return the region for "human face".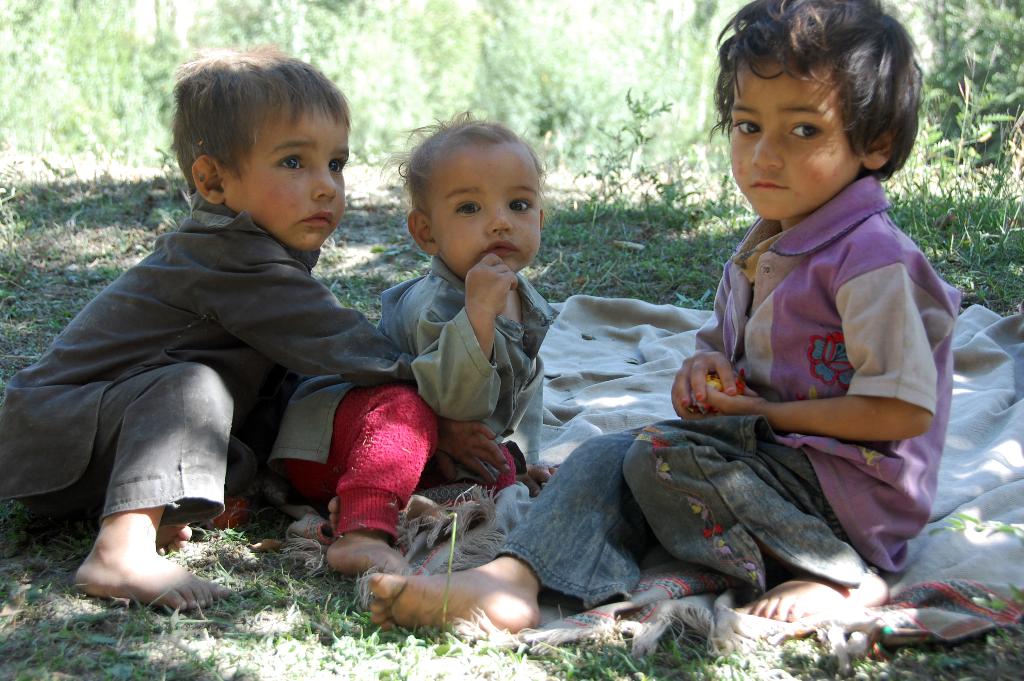
{"left": 729, "top": 53, "right": 868, "bottom": 221}.
